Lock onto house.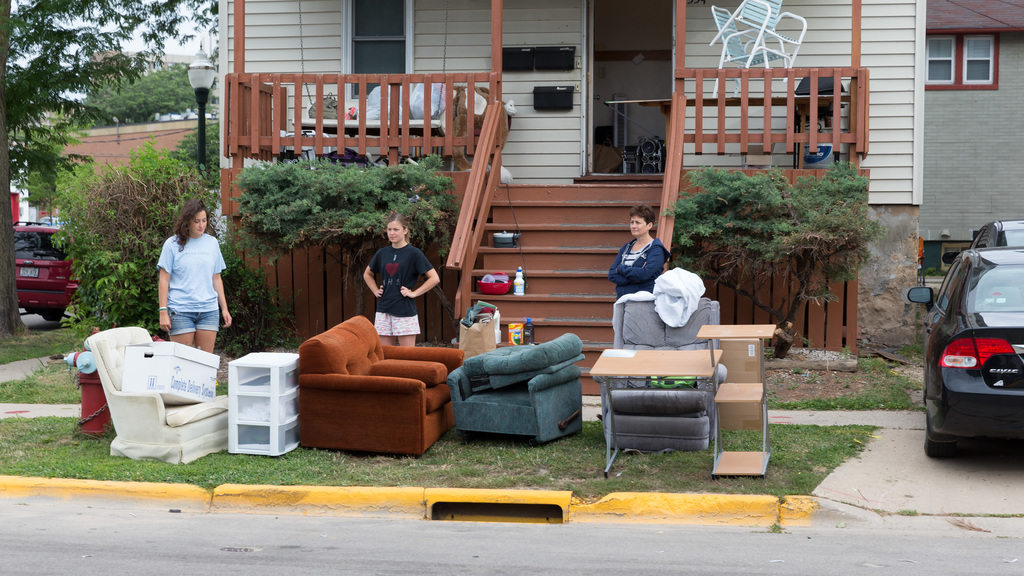
Locked: (left=47, top=117, right=229, bottom=234).
